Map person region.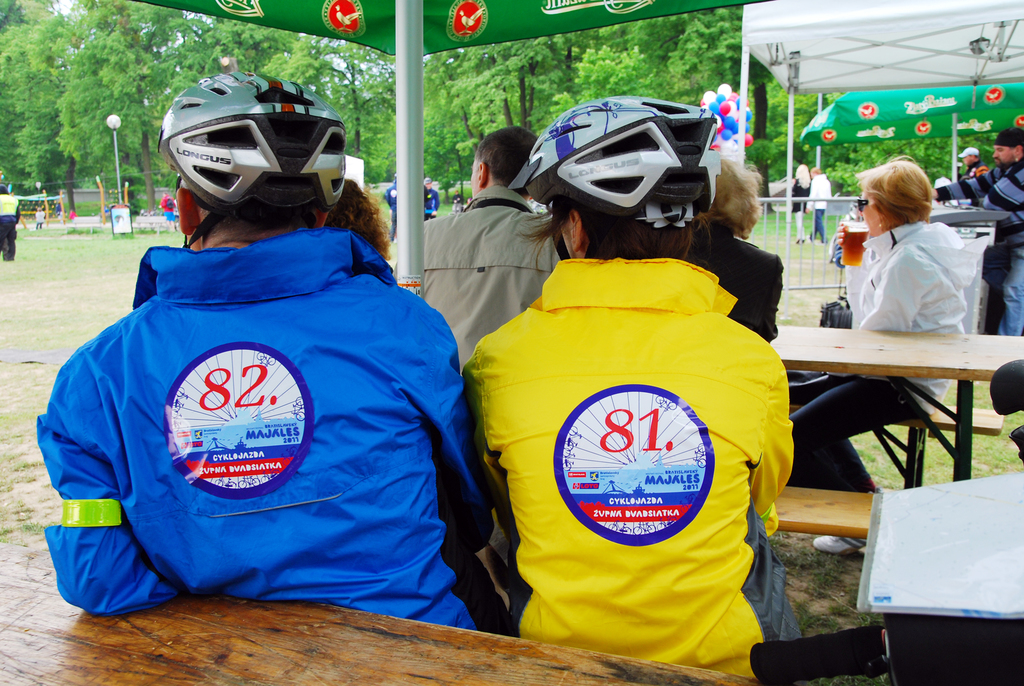
Mapped to detection(468, 157, 810, 626).
